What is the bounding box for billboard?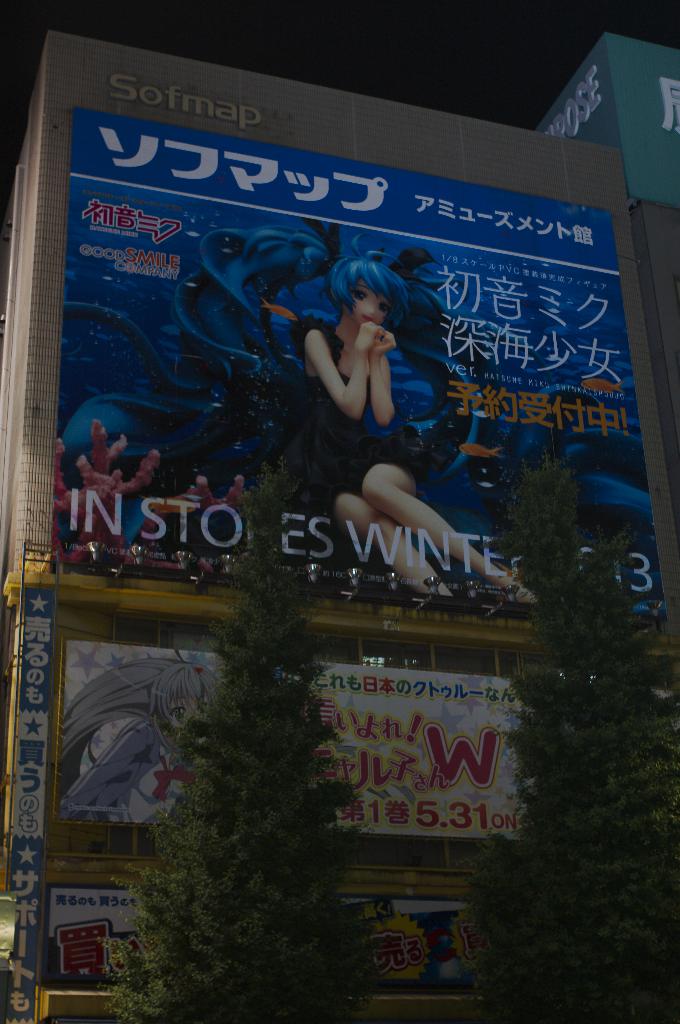
select_region(54, 144, 679, 609).
